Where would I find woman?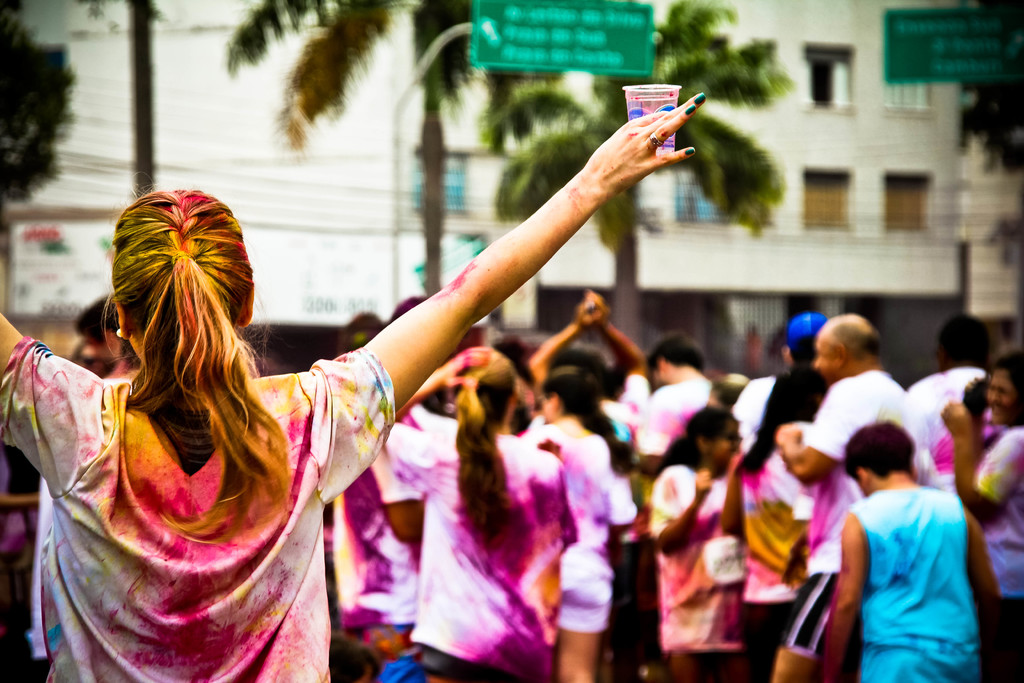
At x1=527, y1=363, x2=640, y2=682.
